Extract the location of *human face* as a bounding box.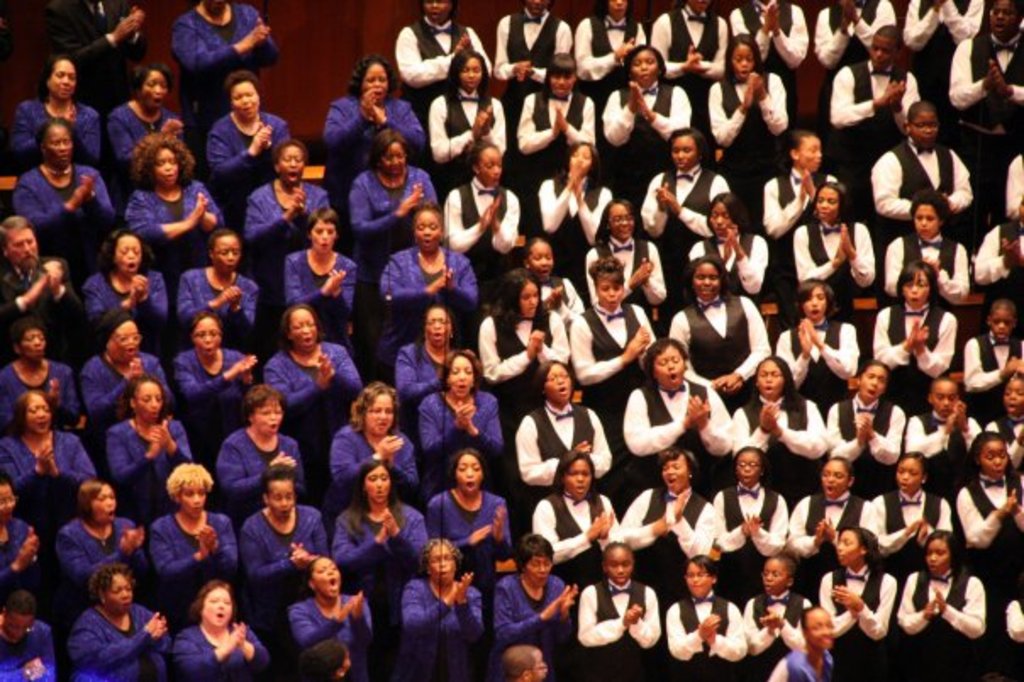
rect(75, 480, 124, 538).
